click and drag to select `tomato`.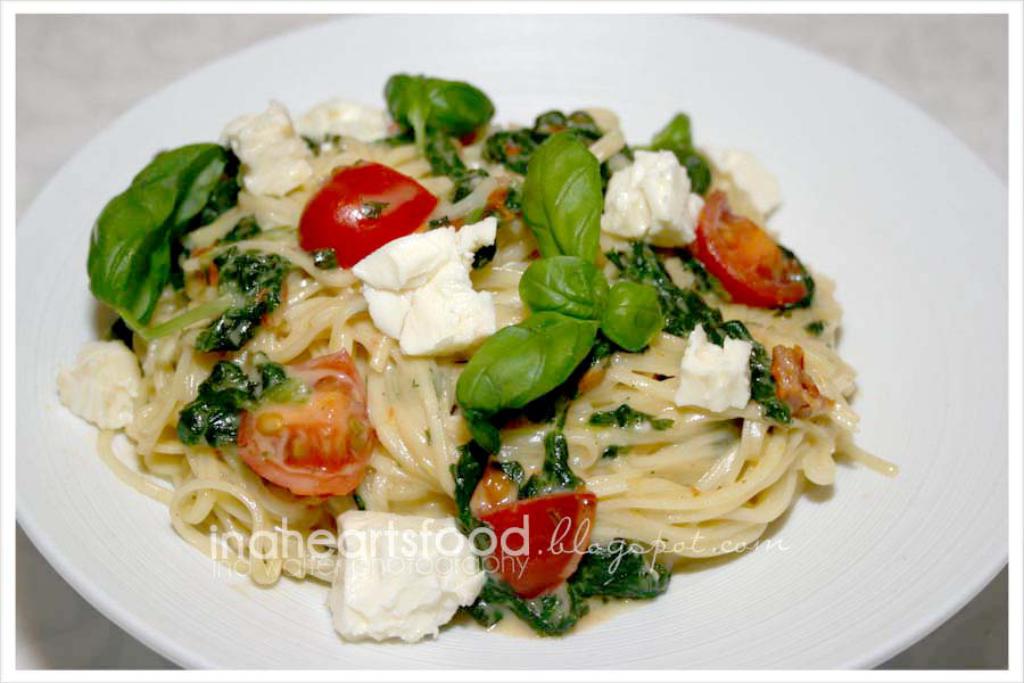
Selection: box(468, 492, 597, 565).
